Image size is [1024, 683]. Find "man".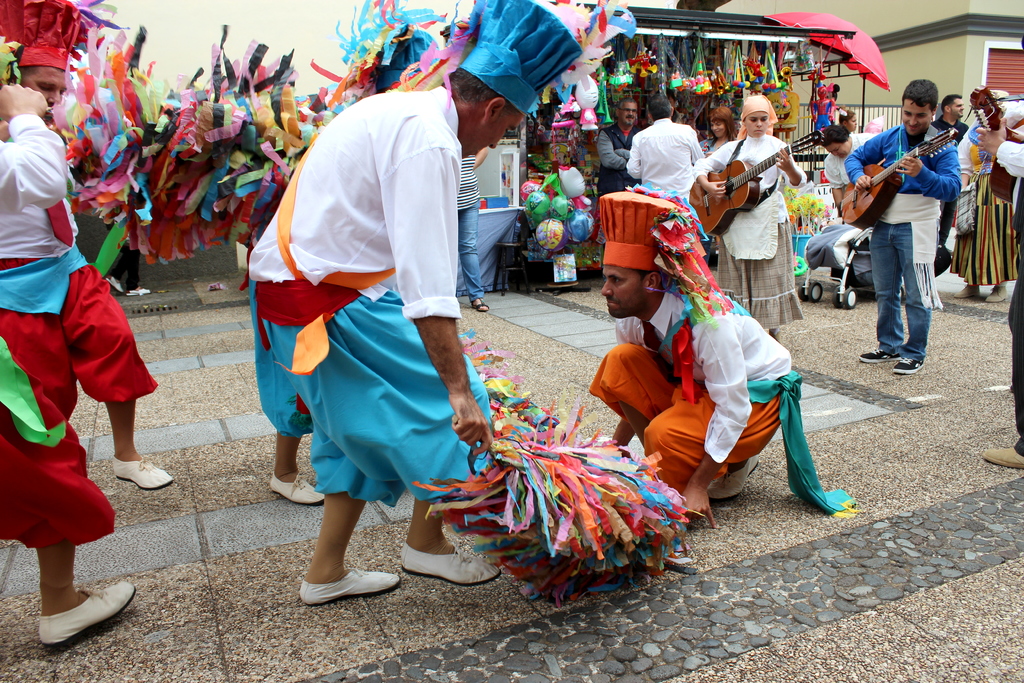
[x1=849, y1=82, x2=972, y2=387].
